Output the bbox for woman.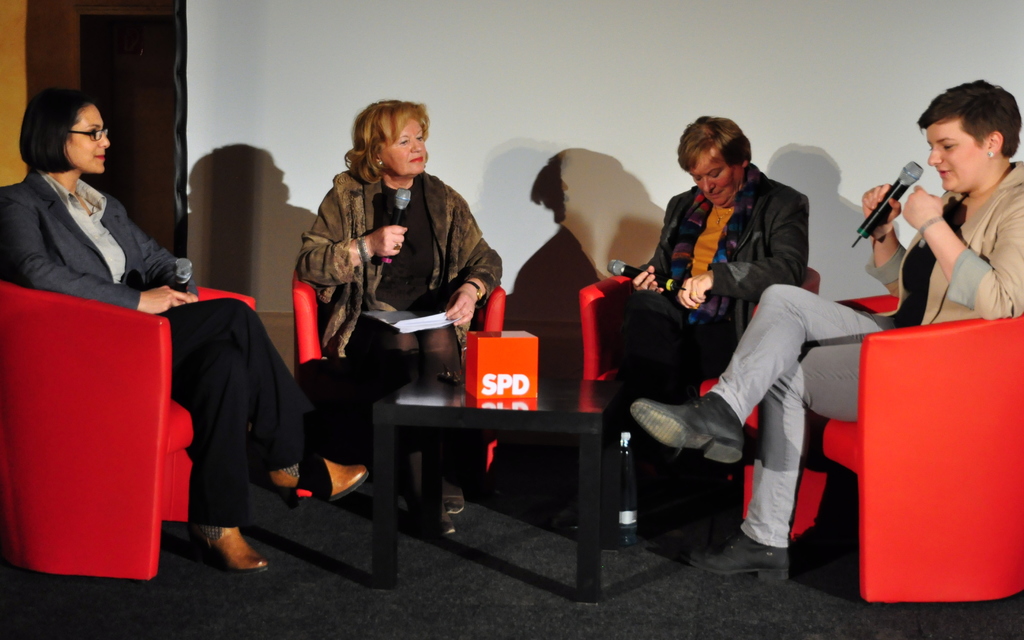
bbox=[556, 118, 804, 535].
